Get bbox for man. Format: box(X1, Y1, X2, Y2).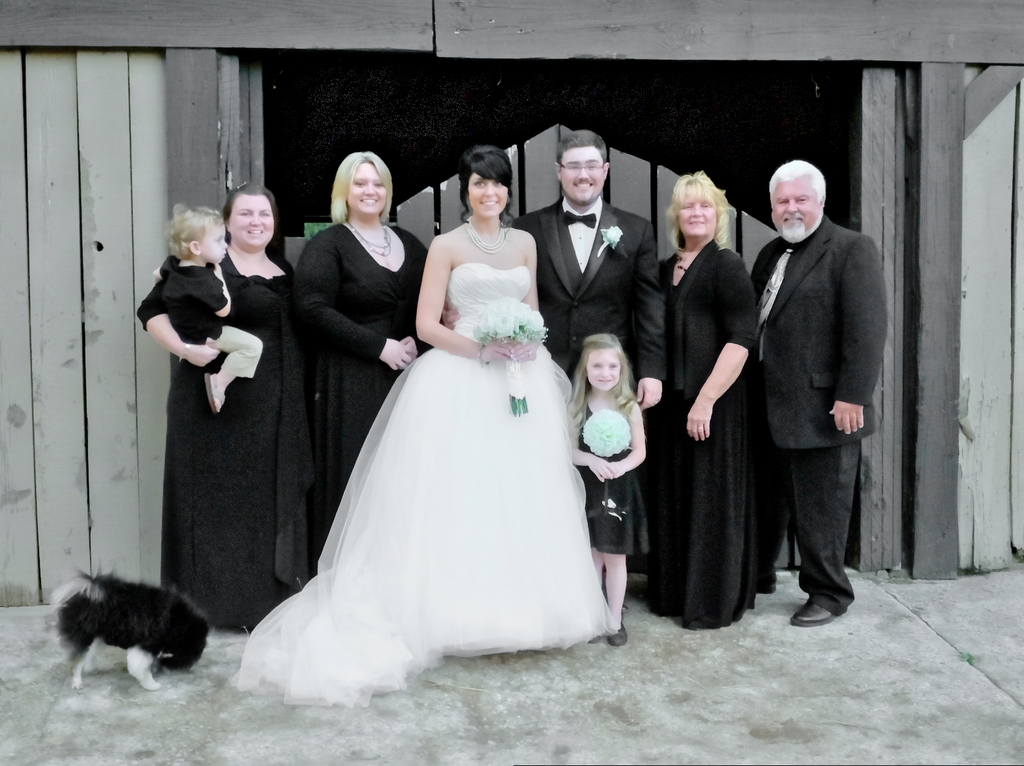
box(737, 146, 890, 640).
